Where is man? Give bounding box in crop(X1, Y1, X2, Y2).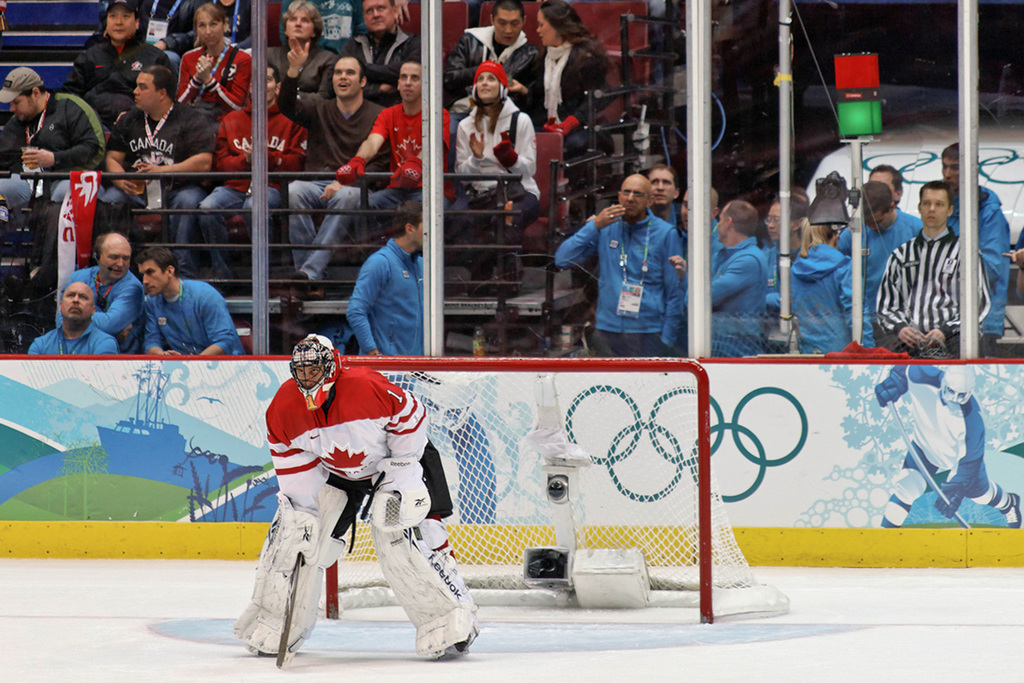
crop(232, 331, 479, 657).
